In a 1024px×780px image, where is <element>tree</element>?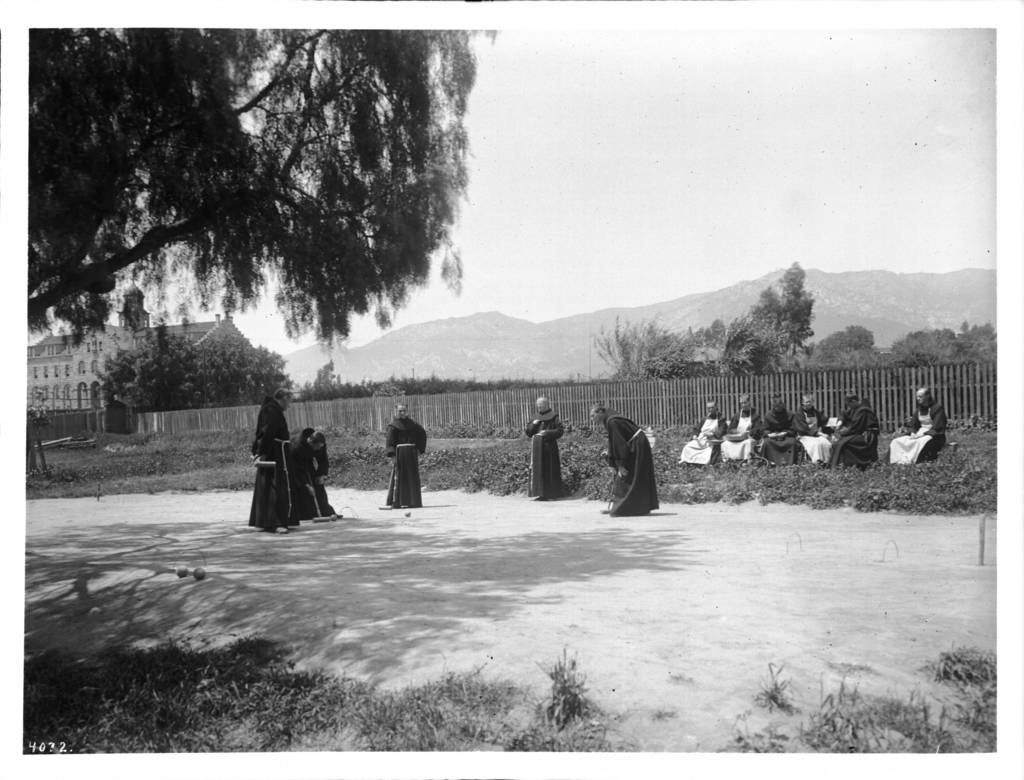
(35, 60, 492, 440).
